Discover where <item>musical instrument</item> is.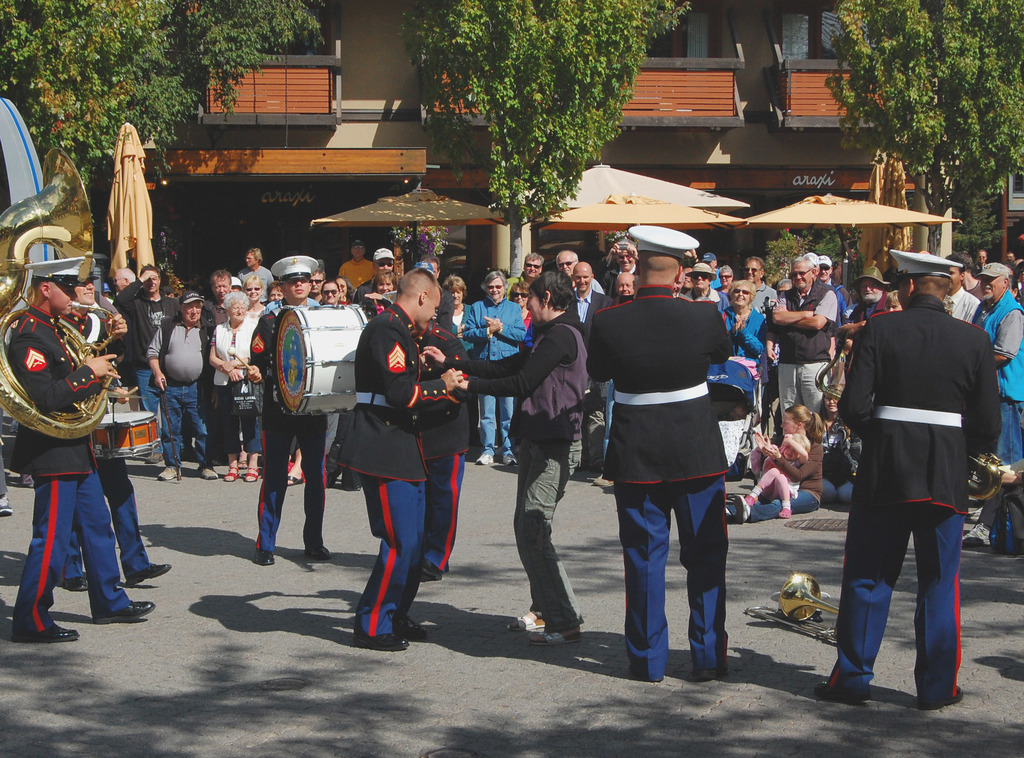
Discovered at x1=744 y1=573 x2=840 y2=644.
